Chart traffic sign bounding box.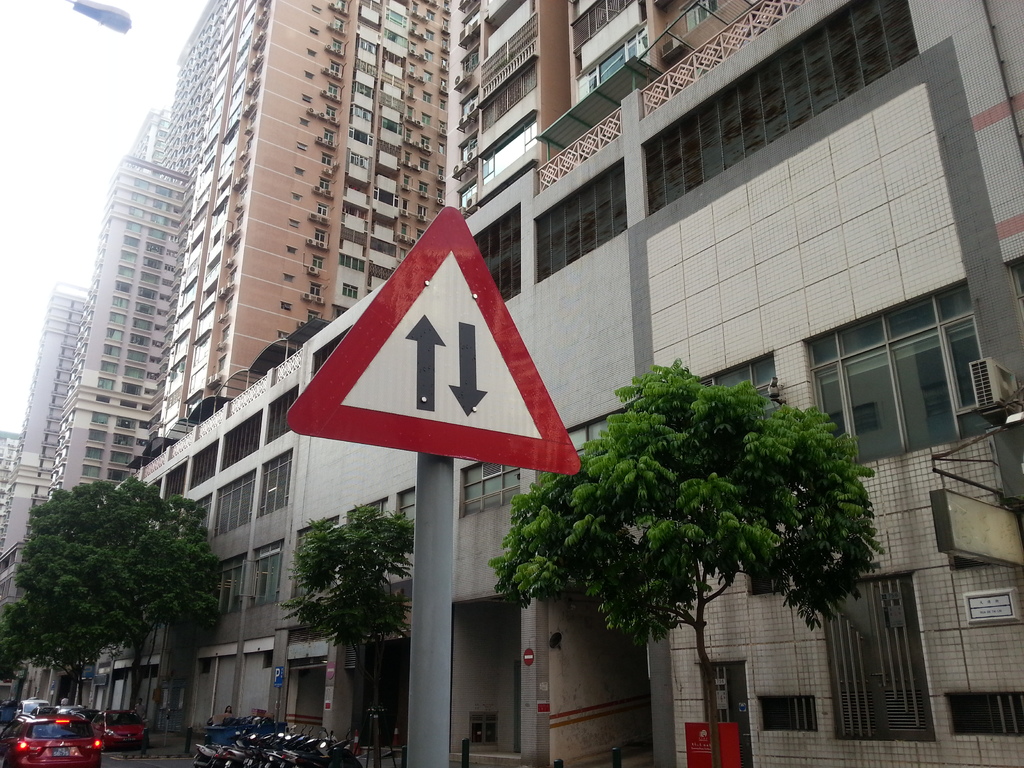
Charted: <bbox>522, 651, 535, 664</bbox>.
